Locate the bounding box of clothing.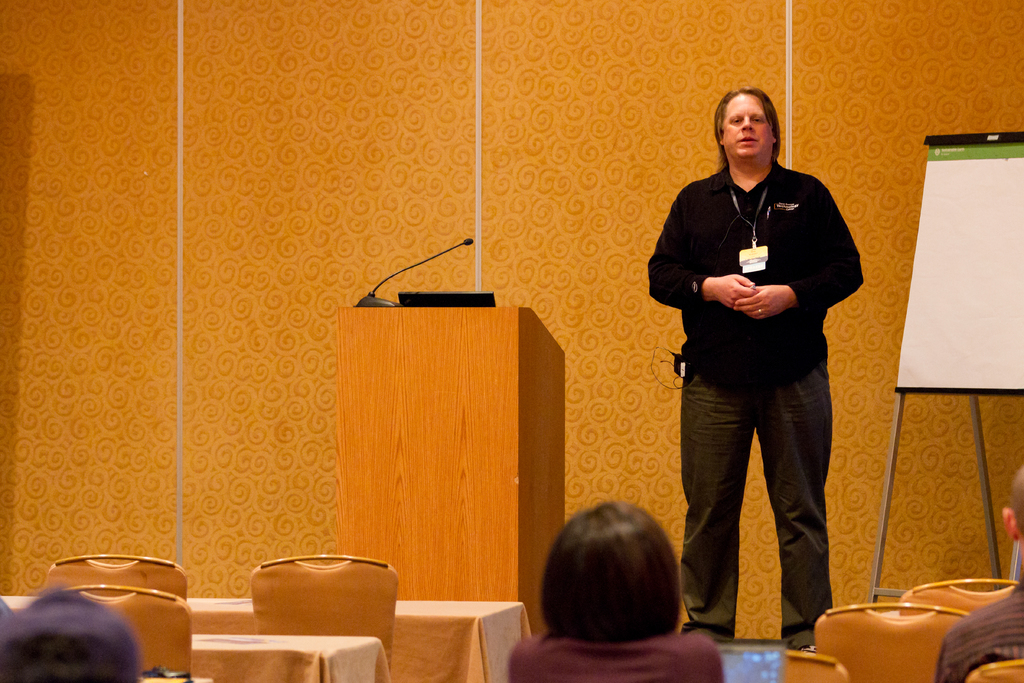
Bounding box: [491, 632, 740, 682].
